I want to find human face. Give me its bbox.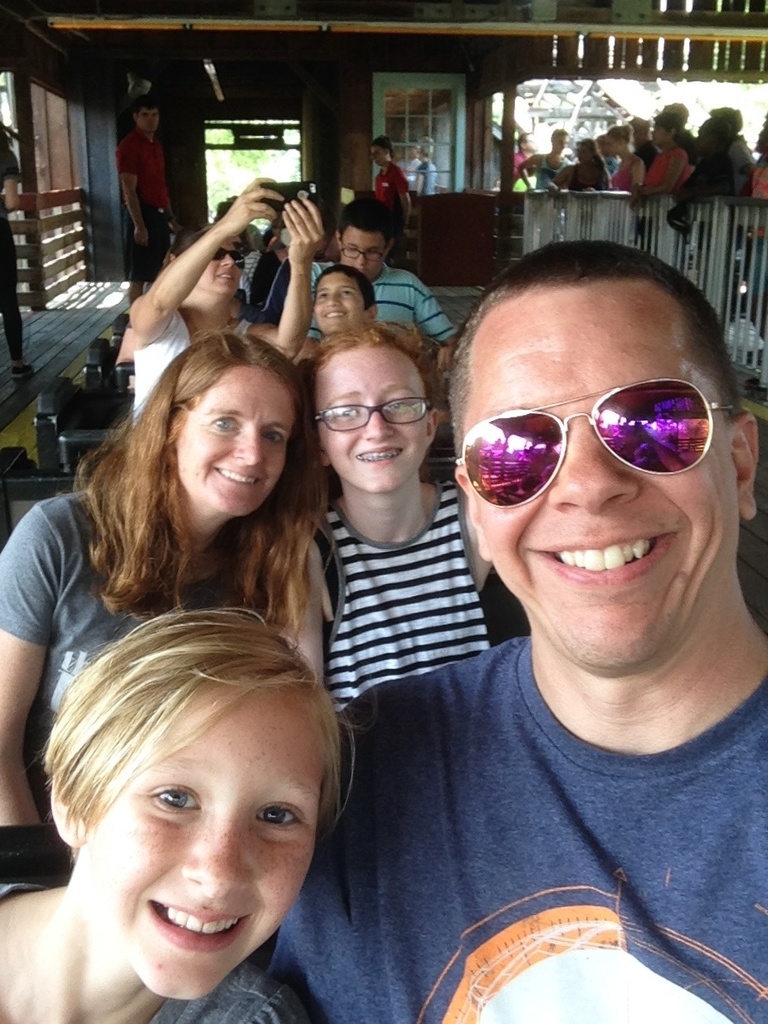
(left=326, top=220, right=387, bottom=272).
